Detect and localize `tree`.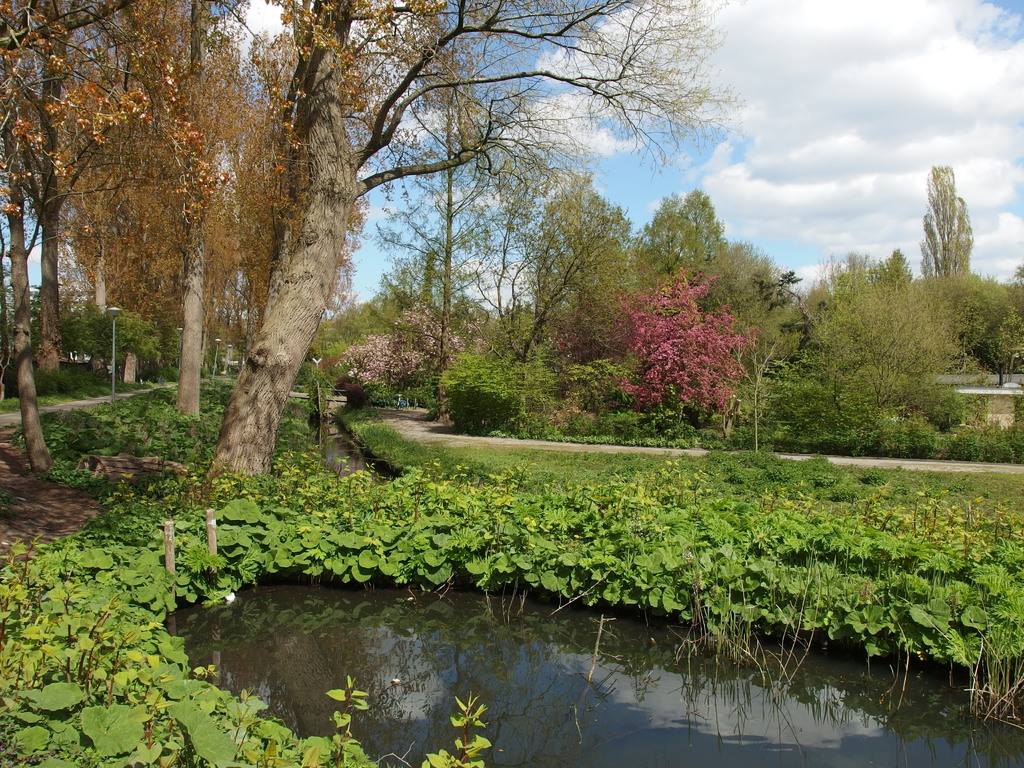
Localized at (731,333,784,452).
